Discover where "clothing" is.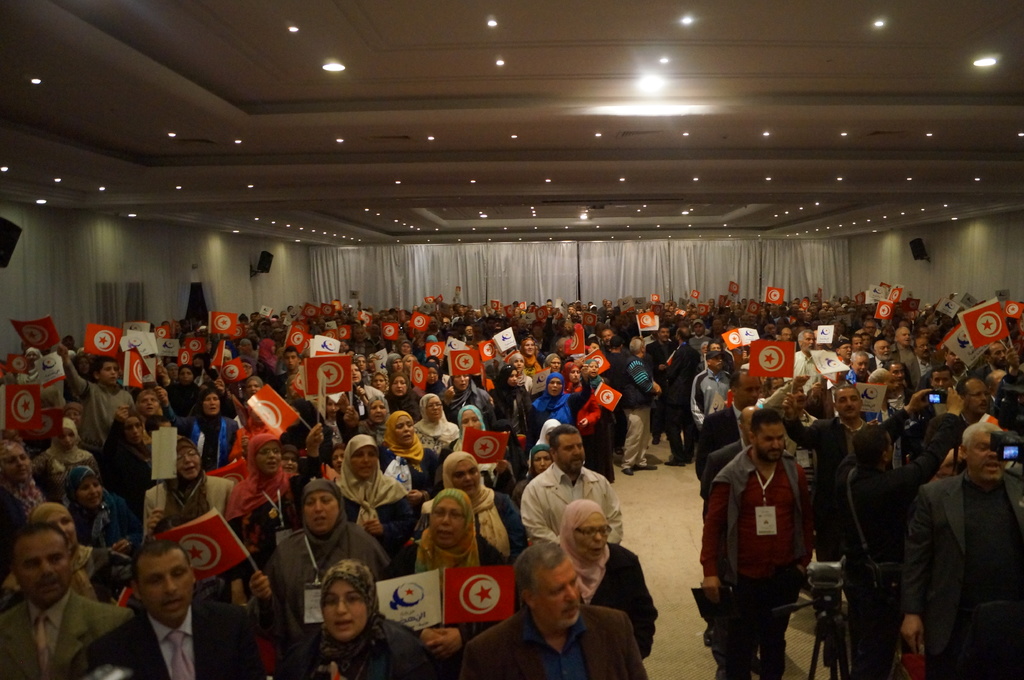
Discovered at (662,347,694,456).
